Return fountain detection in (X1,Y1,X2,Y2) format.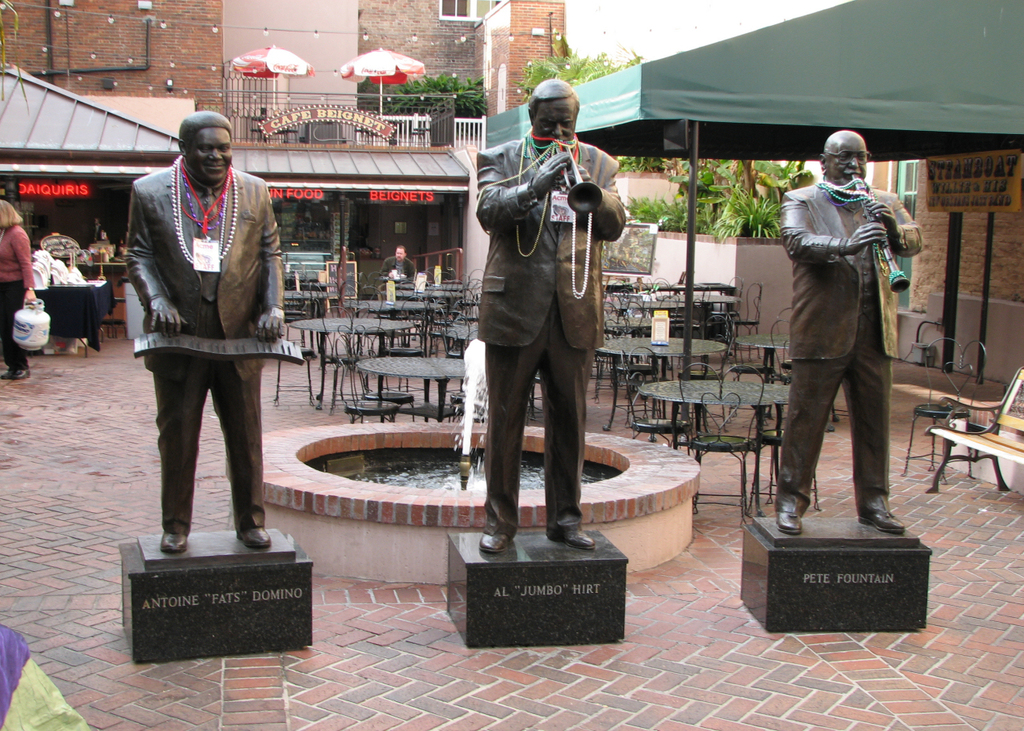
(231,278,588,575).
